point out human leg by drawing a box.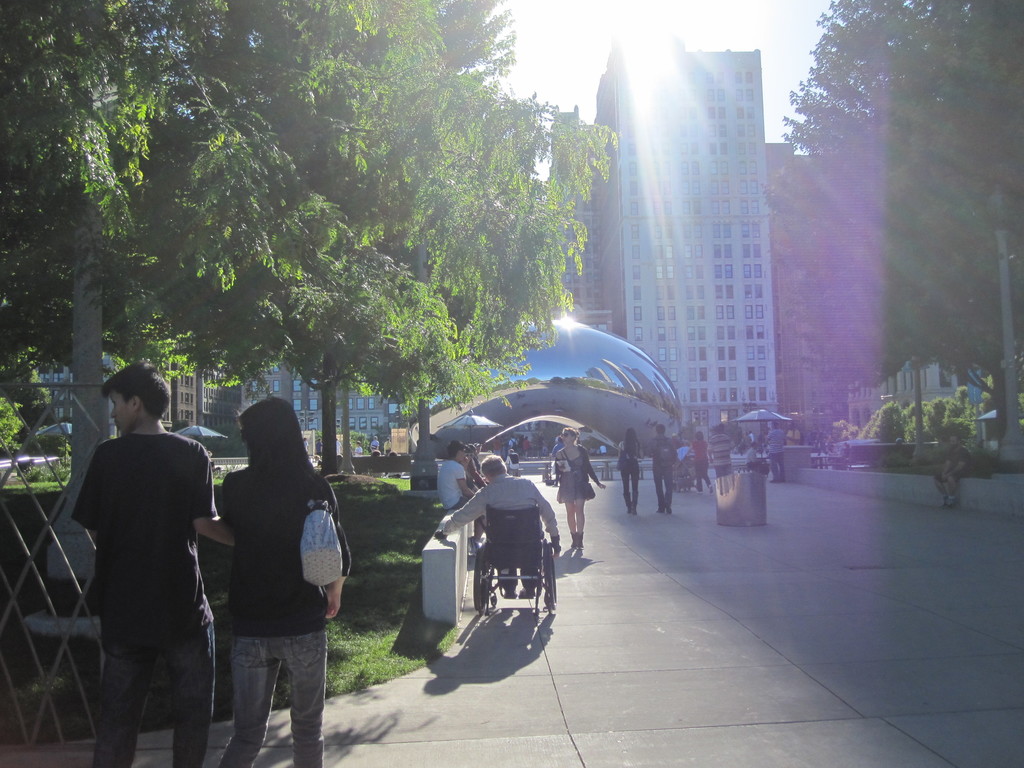
left=662, top=479, right=673, bottom=515.
